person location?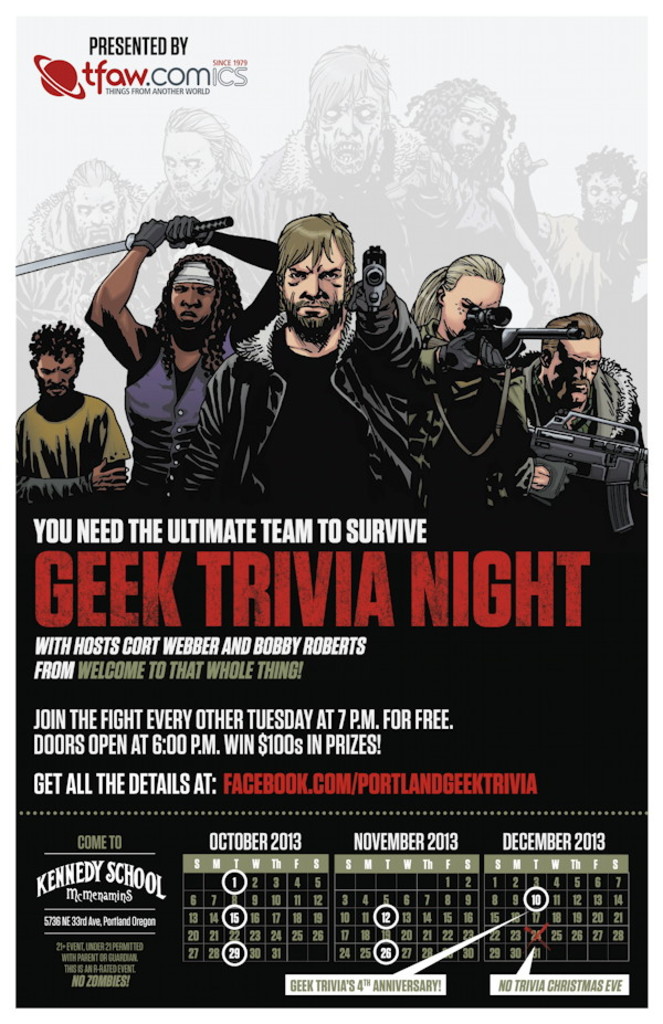
bbox(501, 312, 641, 515)
